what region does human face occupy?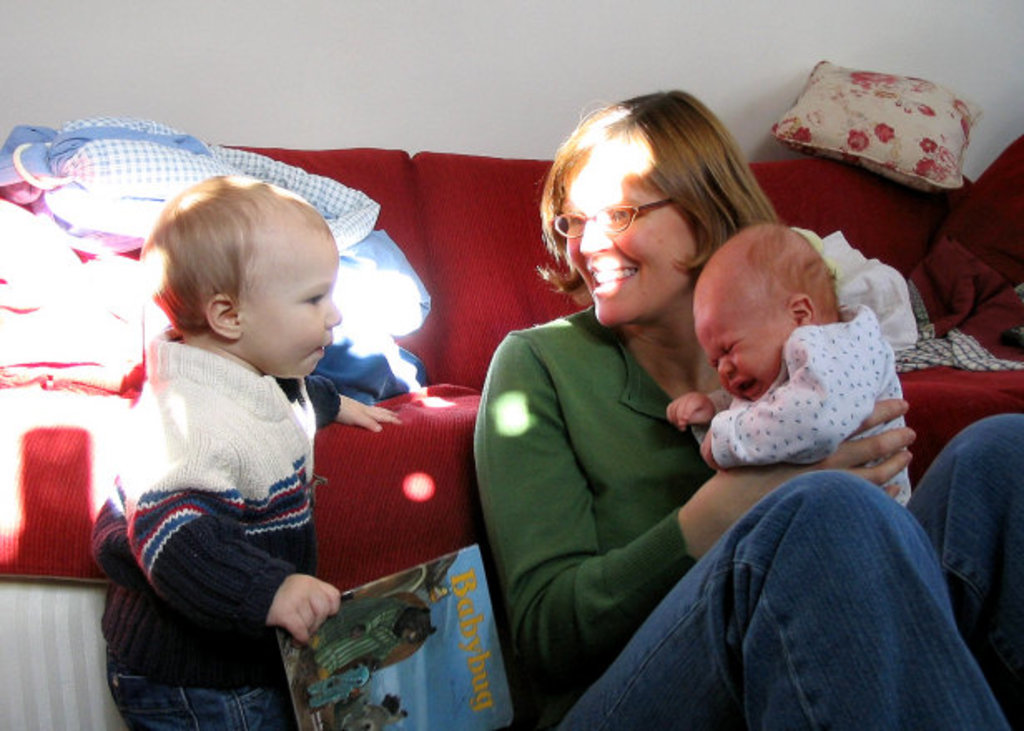
(243,231,346,380).
